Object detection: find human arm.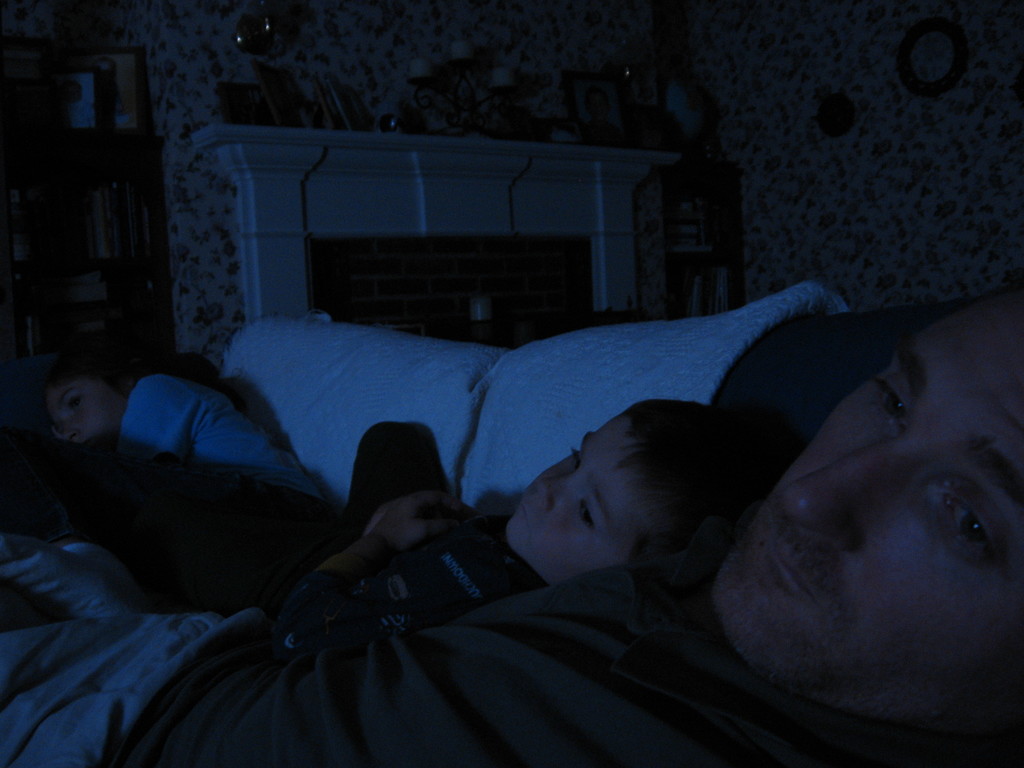
(267, 491, 458, 643).
